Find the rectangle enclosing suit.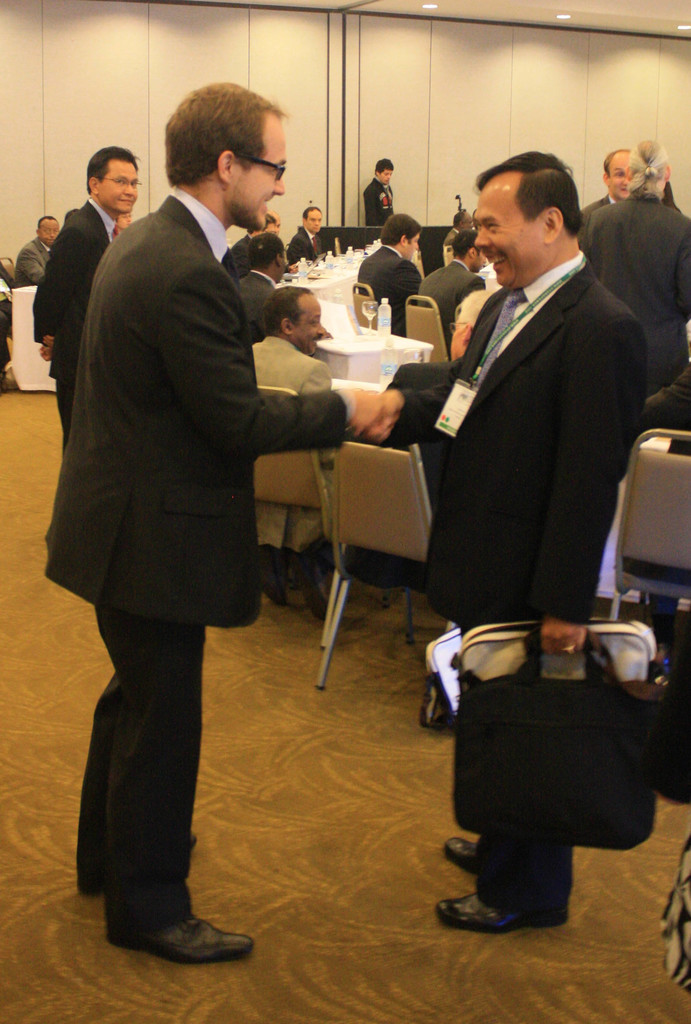
[240, 270, 279, 340].
